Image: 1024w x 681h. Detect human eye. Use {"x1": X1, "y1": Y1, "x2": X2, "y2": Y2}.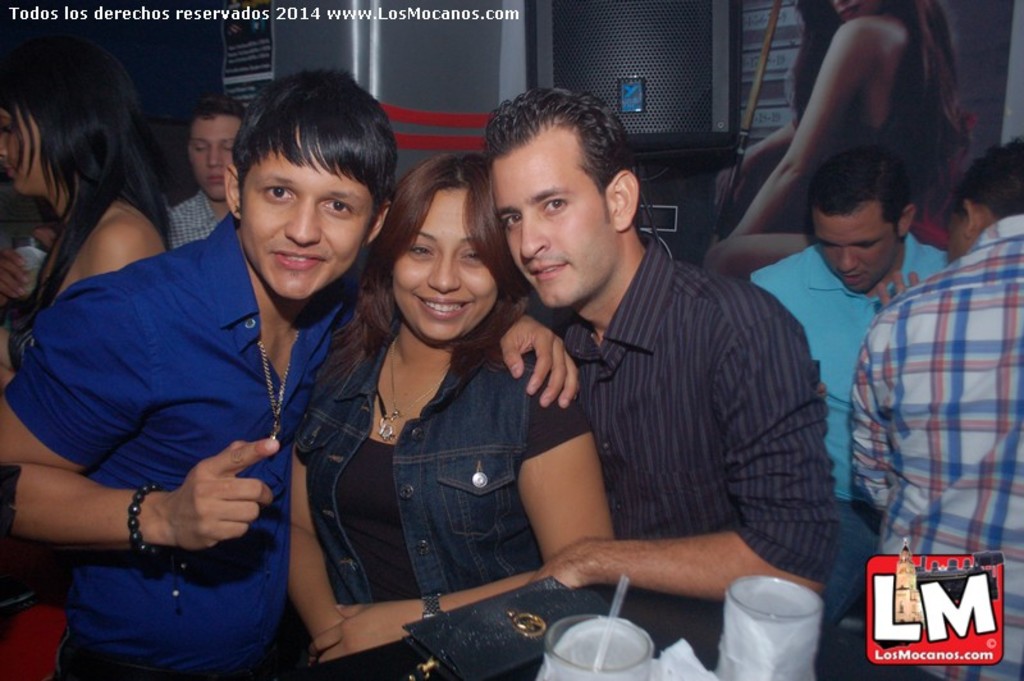
{"x1": 860, "y1": 239, "x2": 881, "y2": 248}.
